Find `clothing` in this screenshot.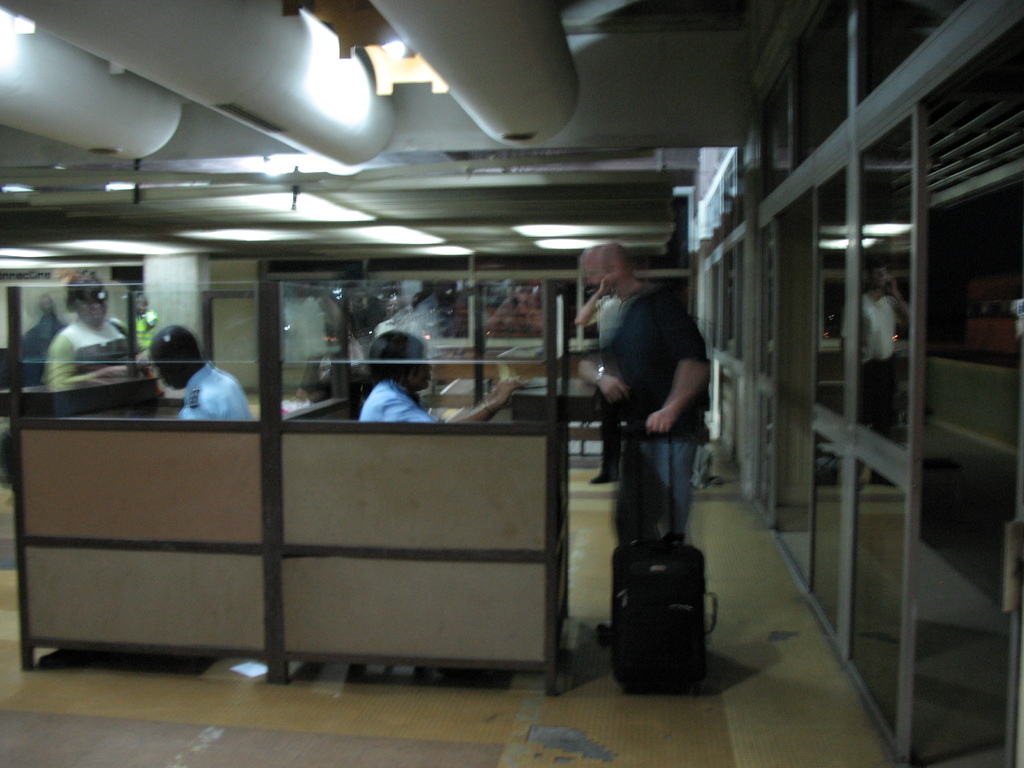
The bounding box for `clothing` is 46:320:133:388.
